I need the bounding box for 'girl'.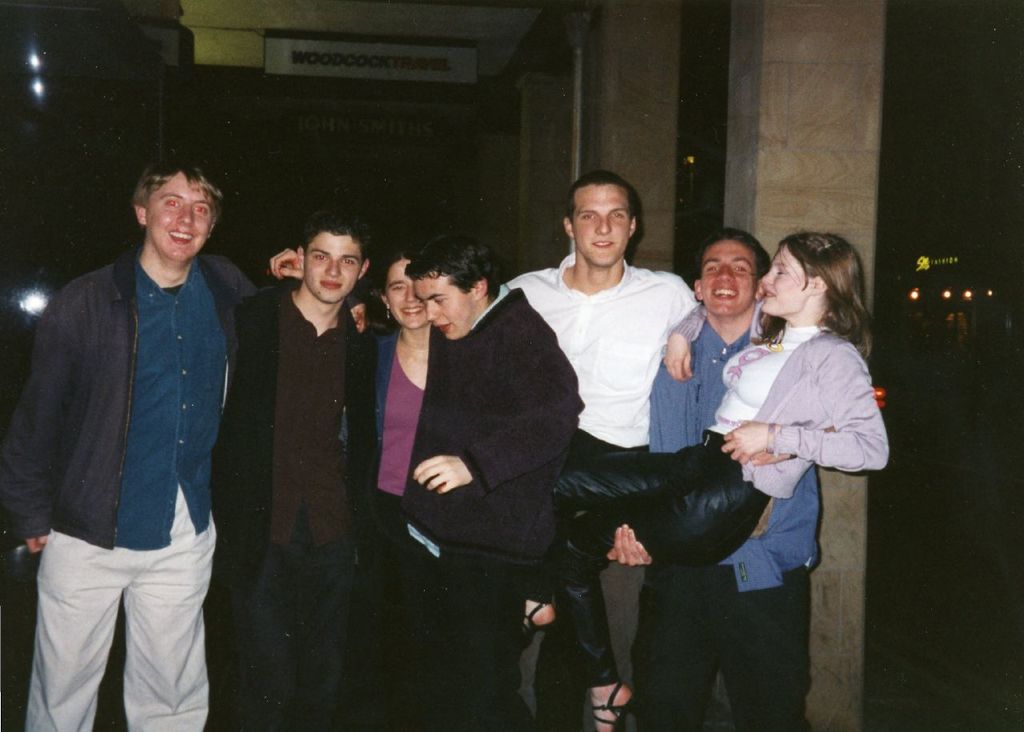
Here it is: rect(518, 226, 890, 730).
